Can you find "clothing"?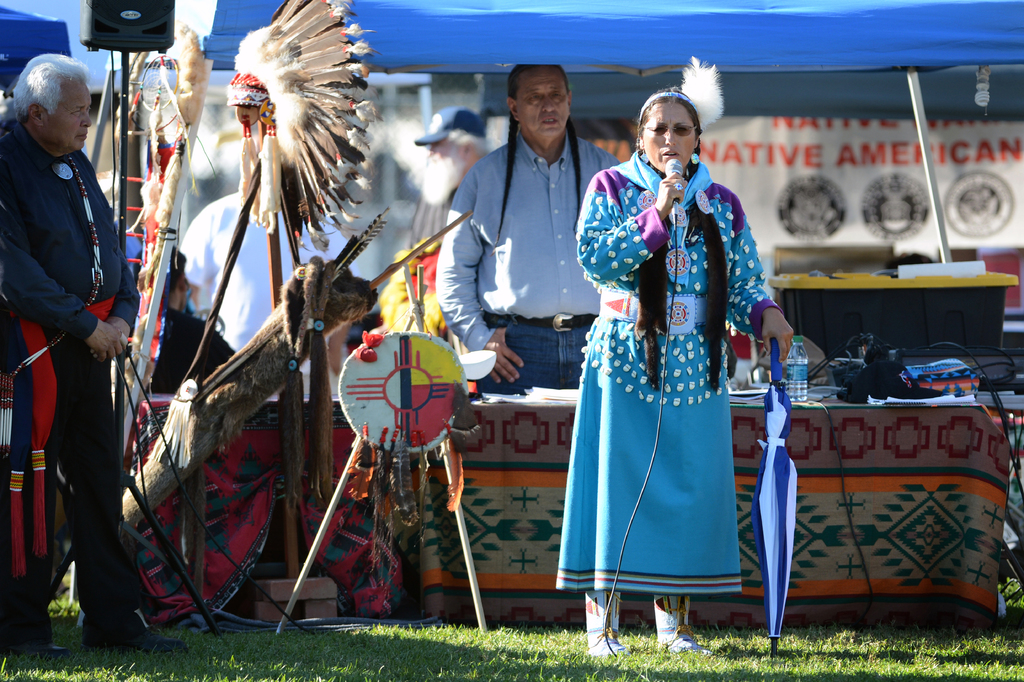
Yes, bounding box: locate(378, 186, 456, 342).
